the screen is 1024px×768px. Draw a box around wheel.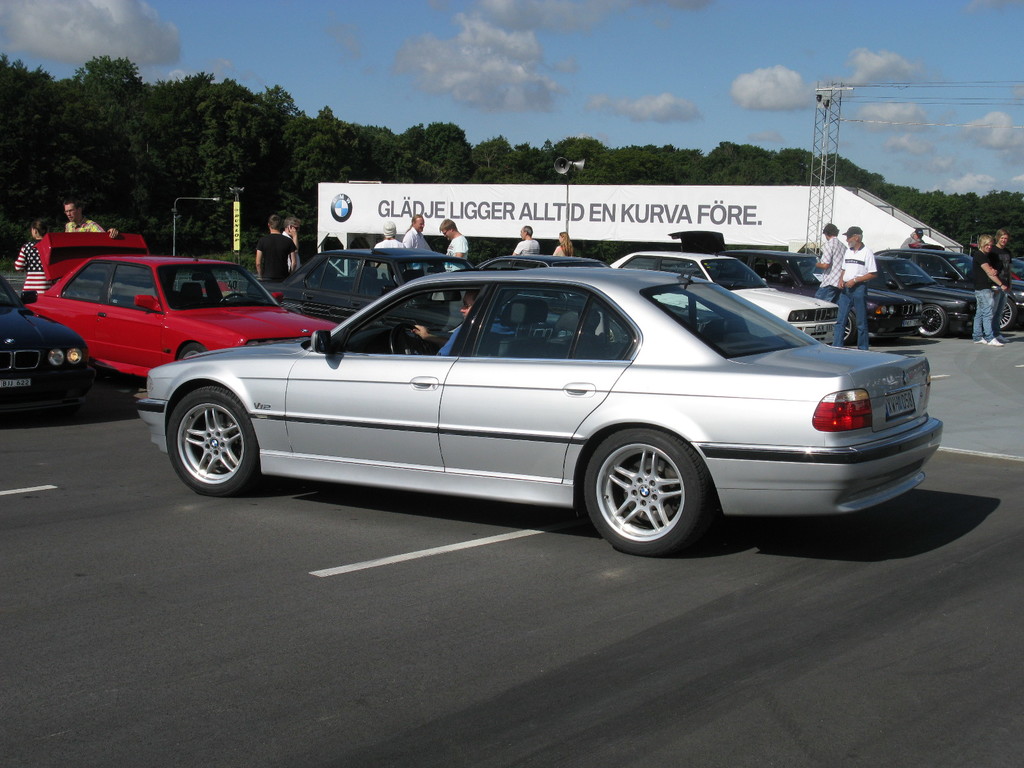
844, 311, 861, 344.
